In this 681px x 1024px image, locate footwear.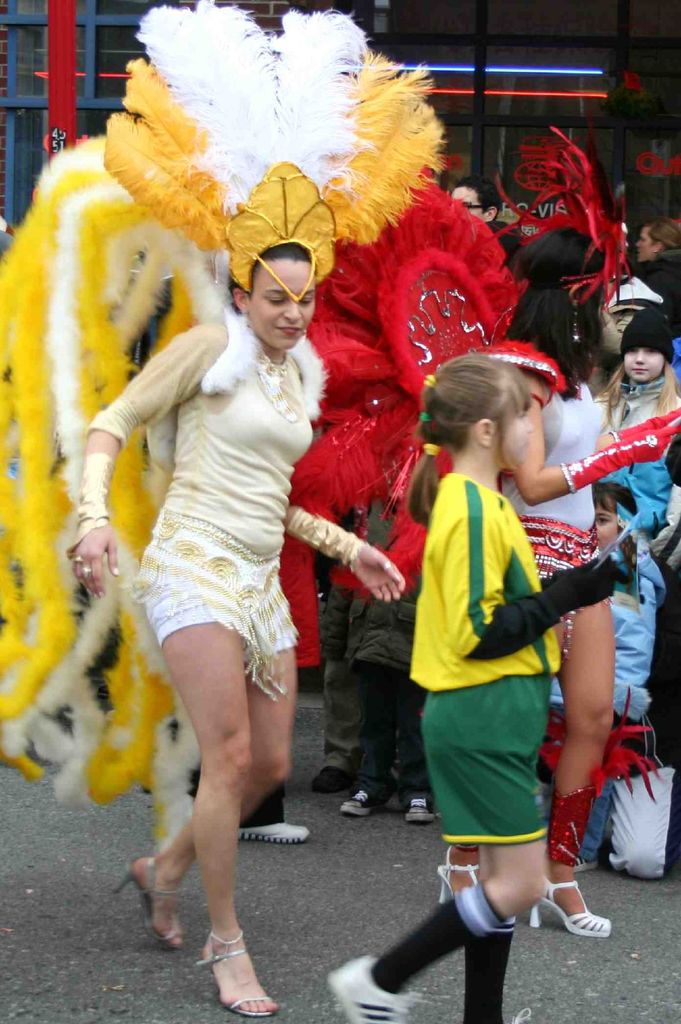
Bounding box: select_region(238, 816, 316, 847).
